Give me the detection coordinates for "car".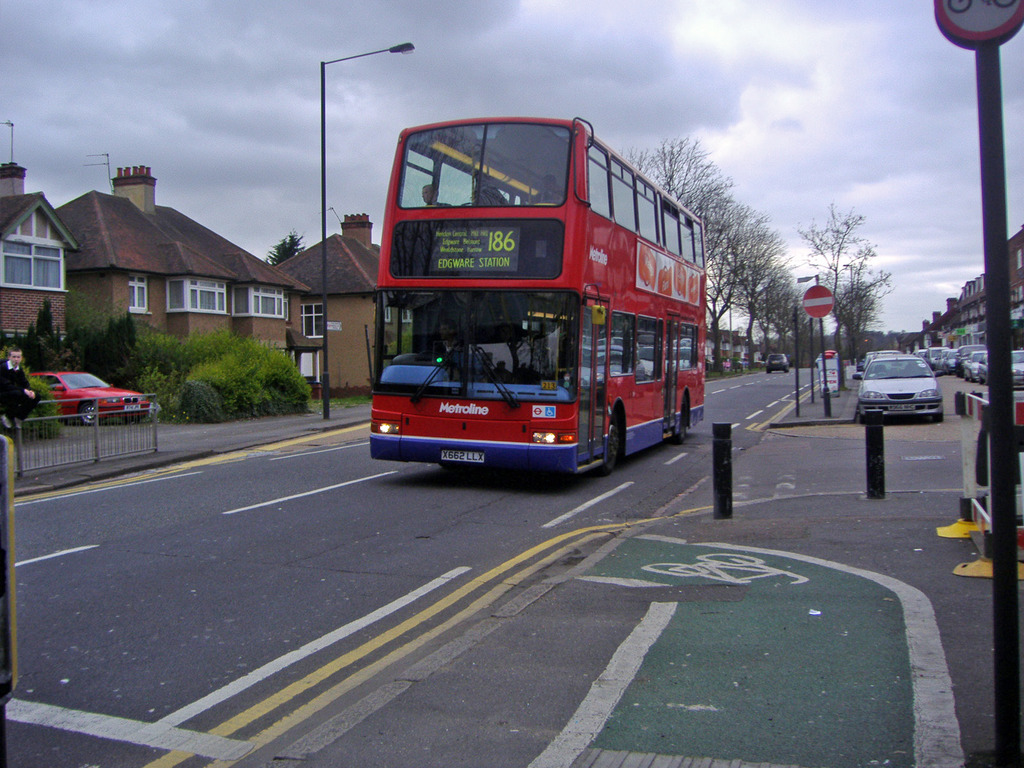
<bbox>858, 349, 948, 423</bbox>.
